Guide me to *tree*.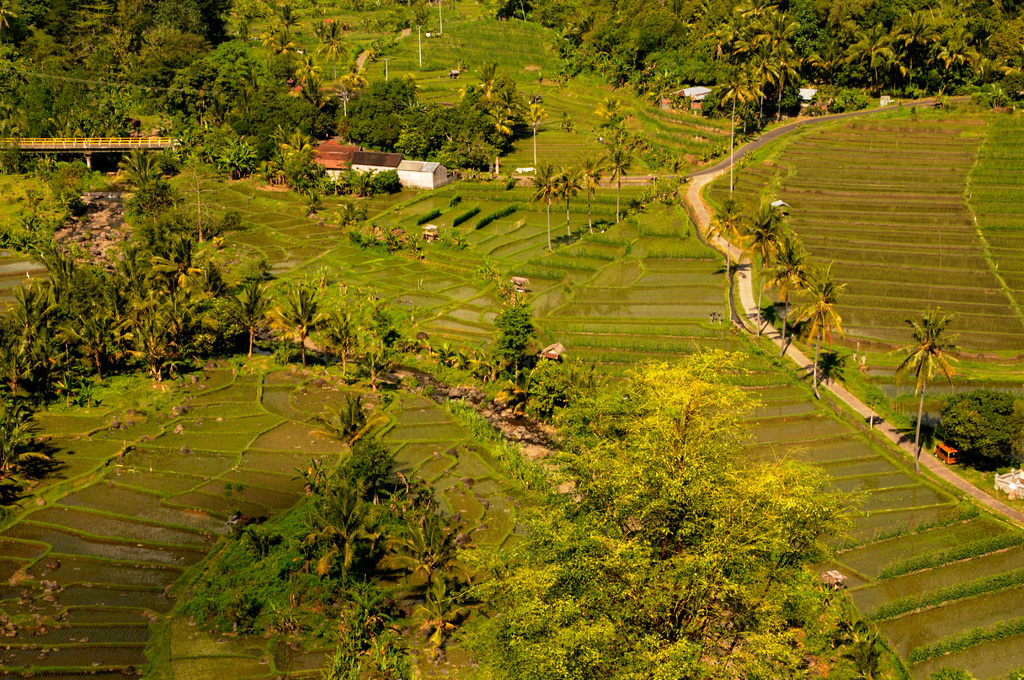
Guidance: locate(940, 391, 1023, 467).
